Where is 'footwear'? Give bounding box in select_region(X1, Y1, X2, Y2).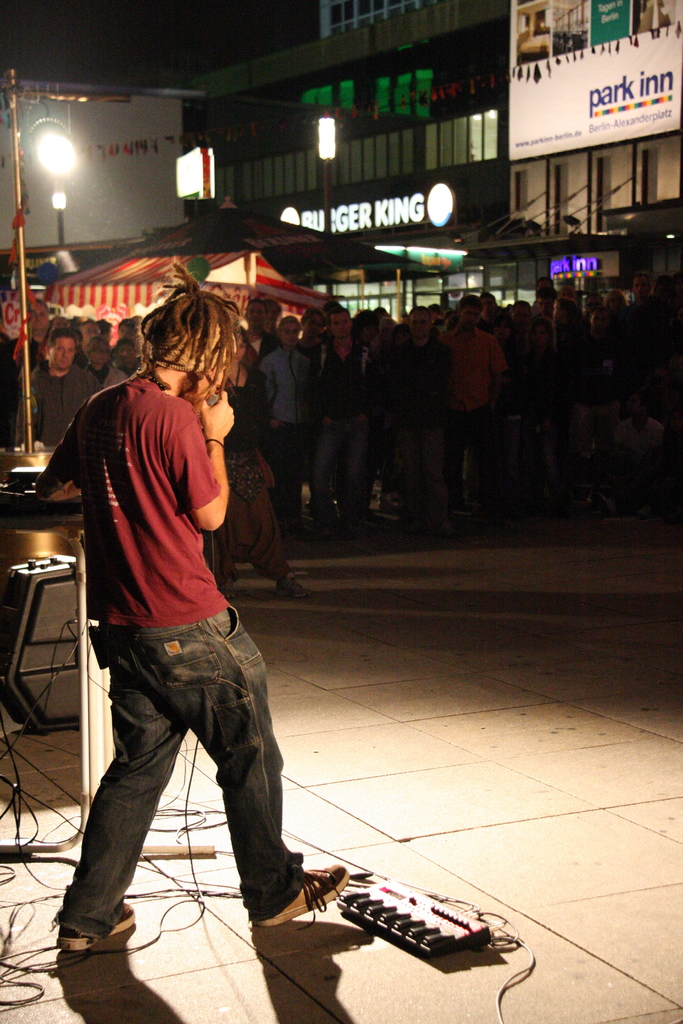
select_region(256, 861, 347, 932).
